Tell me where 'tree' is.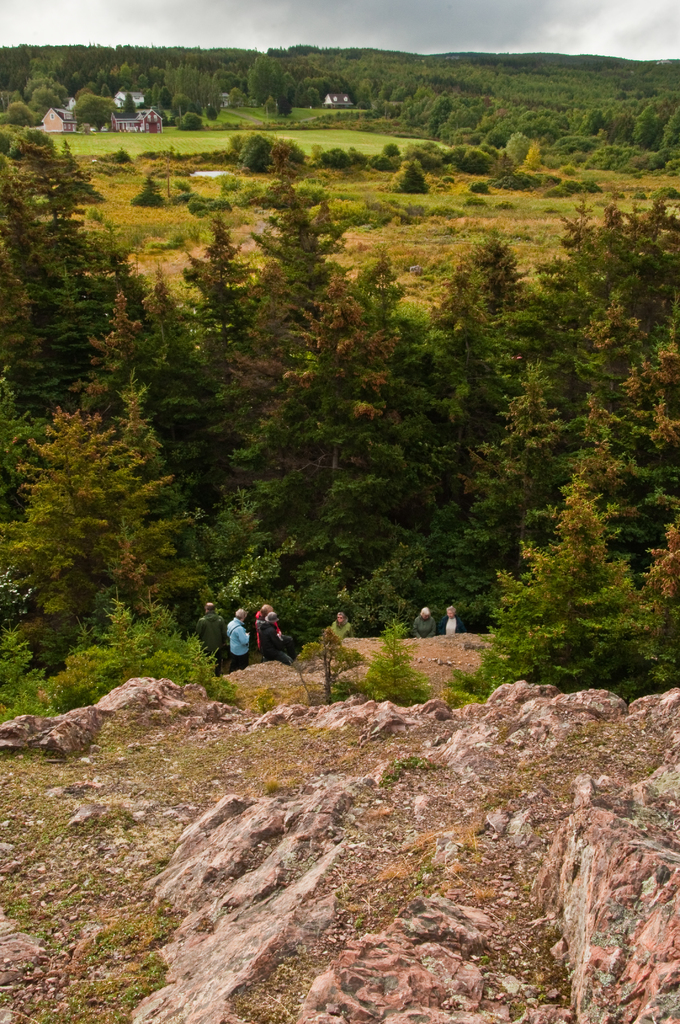
'tree' is at [left=0, top=103, right=43, bottom=128].
